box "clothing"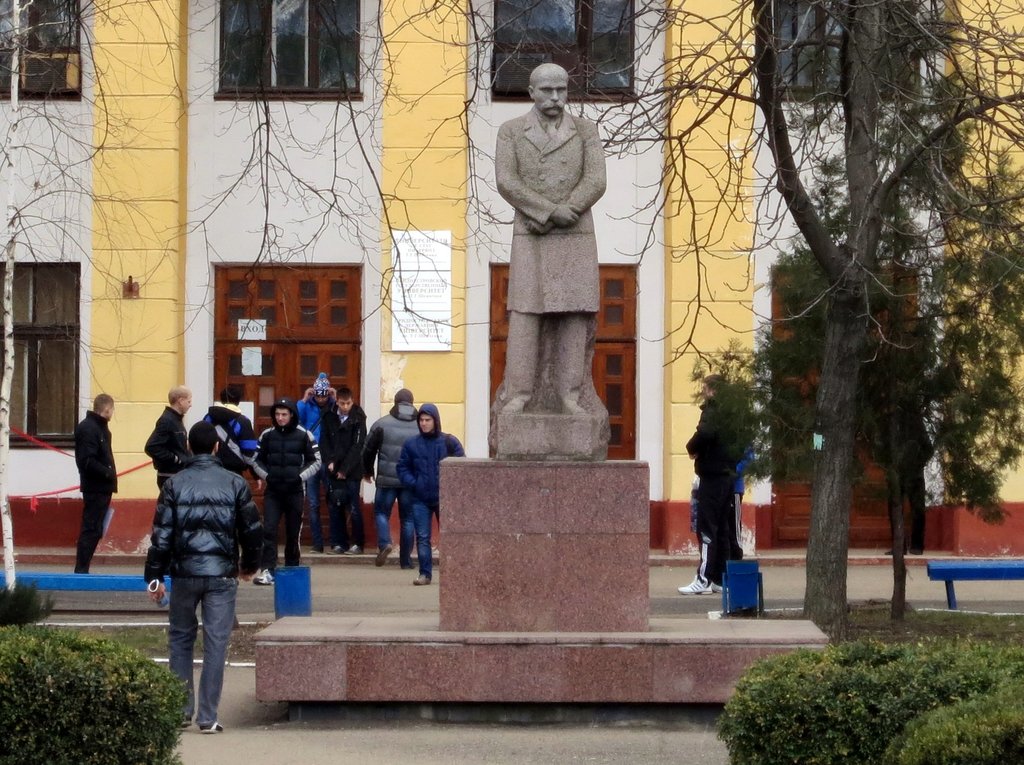
(496,108,601,412)
